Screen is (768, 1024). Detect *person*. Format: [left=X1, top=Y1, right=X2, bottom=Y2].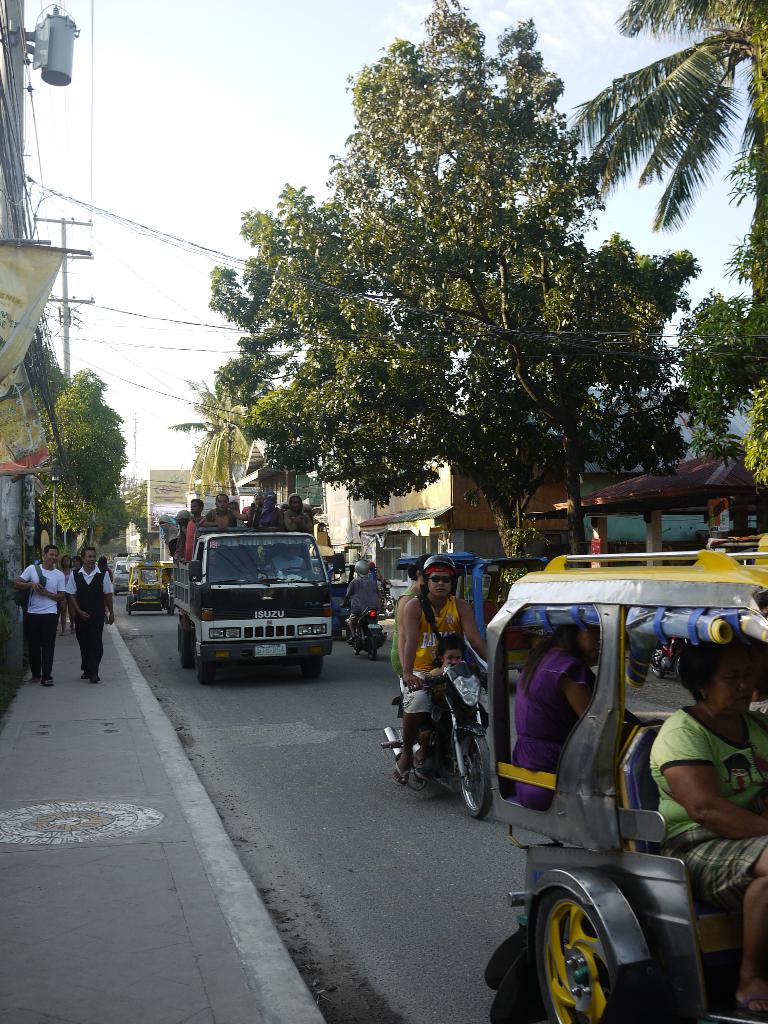
[left=419, top=631, right=470, bottom=771].
